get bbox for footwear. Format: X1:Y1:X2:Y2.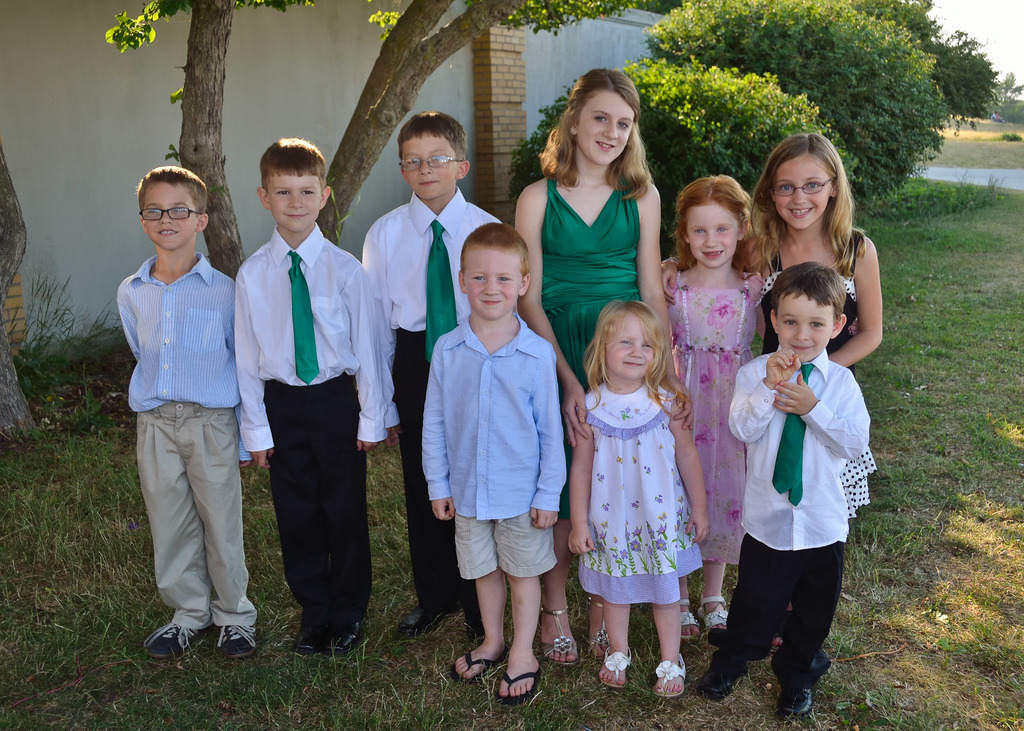
692:666:735:701.
